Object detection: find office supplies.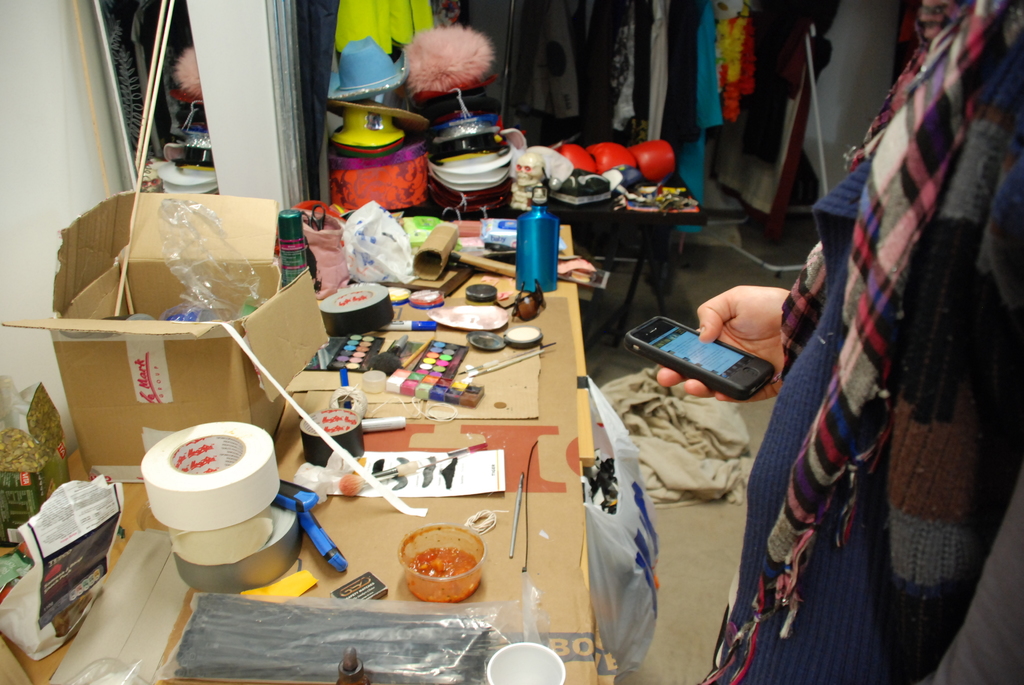
detection(0, 381, 61, 522).
